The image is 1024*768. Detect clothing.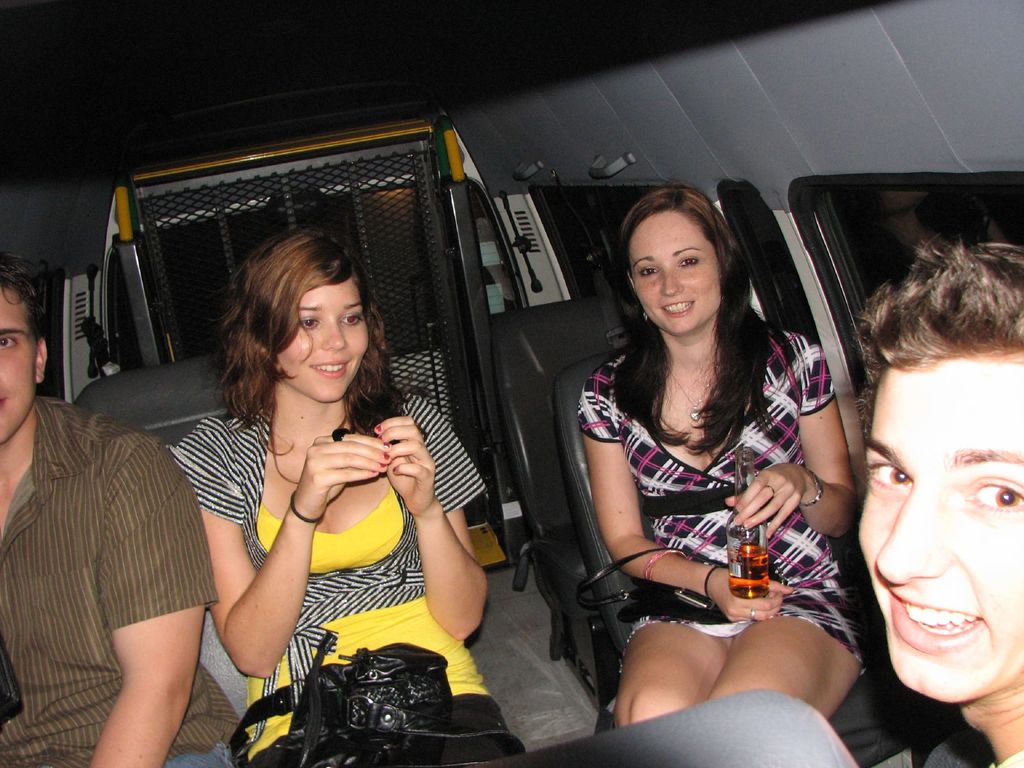
Detection: <region>0, 393, 222, 767</region>.
